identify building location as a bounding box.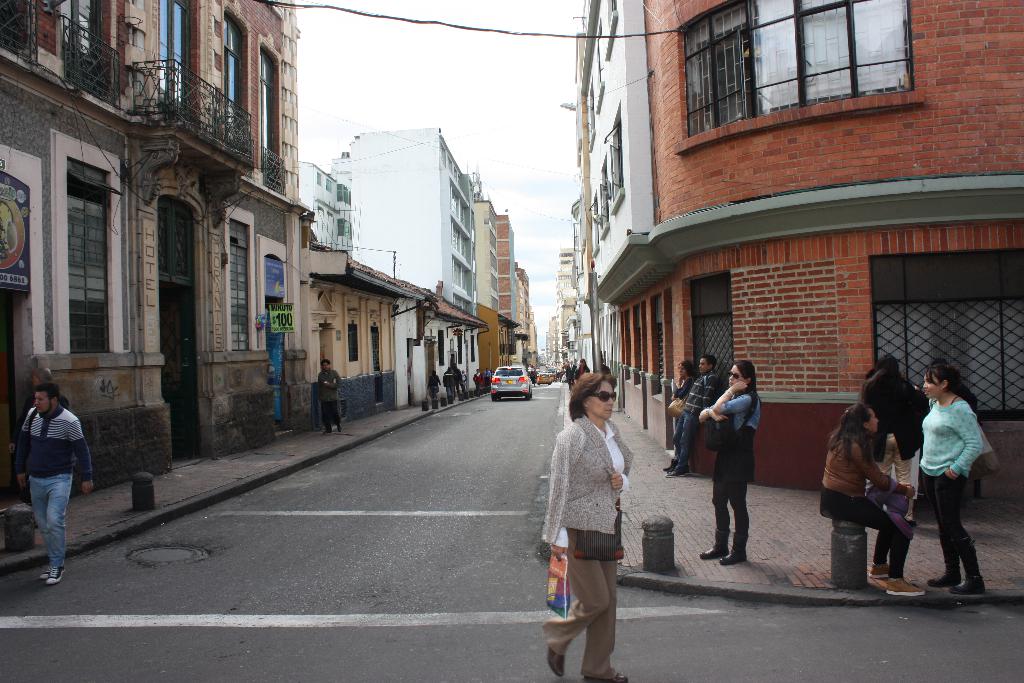
Rect(476, 201, 499, 311).
